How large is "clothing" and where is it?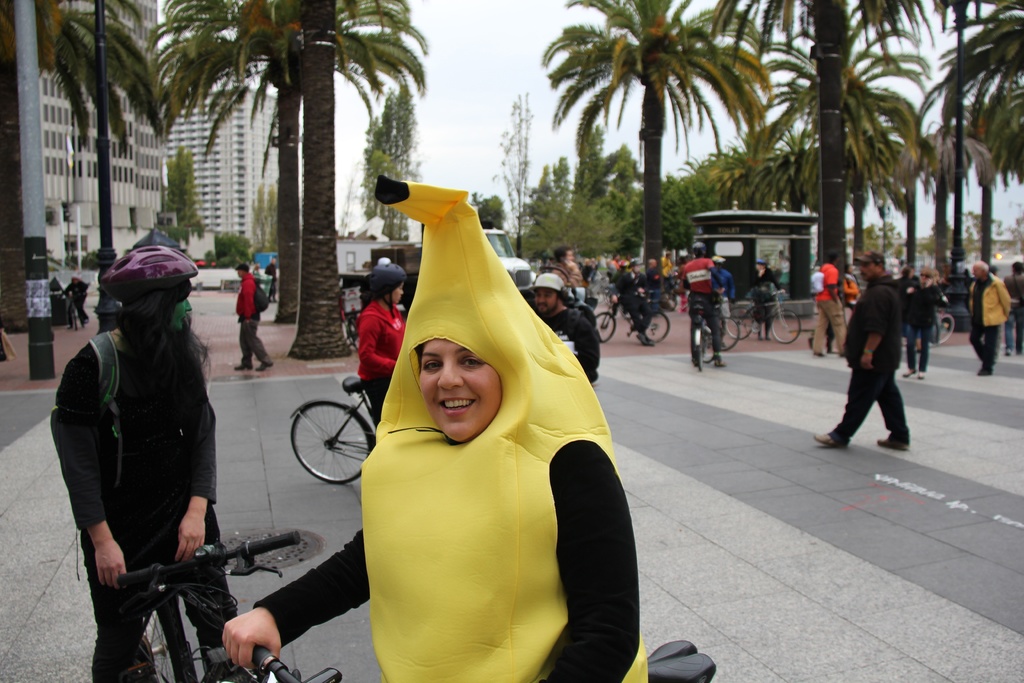
Bounding box: (x1=241, y1=272, x2=265, y2=368).
